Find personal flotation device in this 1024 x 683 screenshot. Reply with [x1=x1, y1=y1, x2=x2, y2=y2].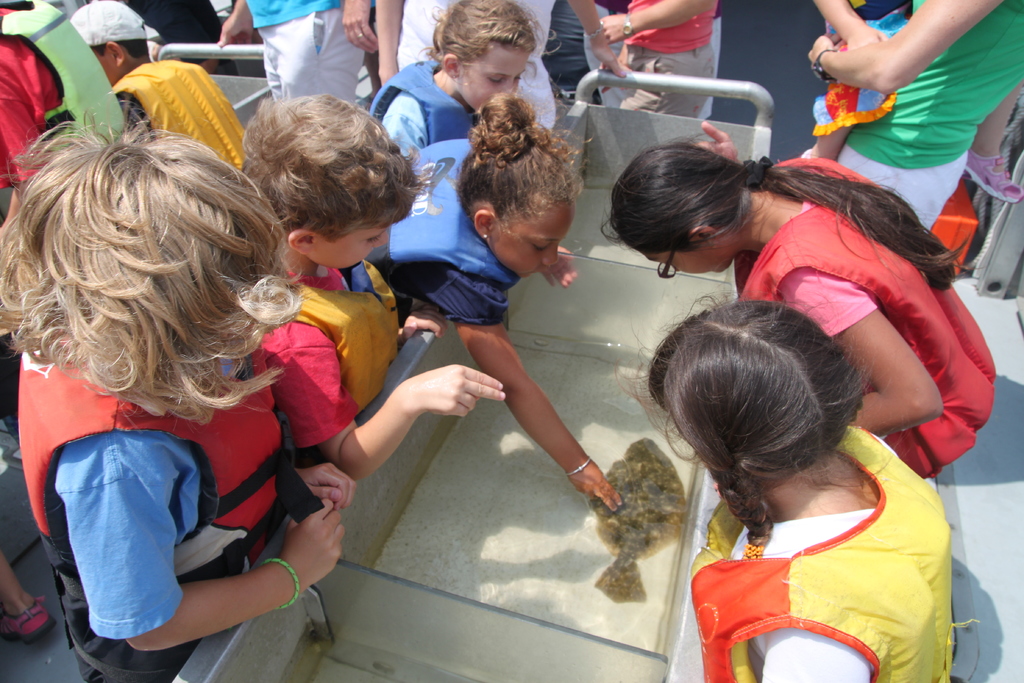
[x1=351, y1=133, x2=526, y2=295].
